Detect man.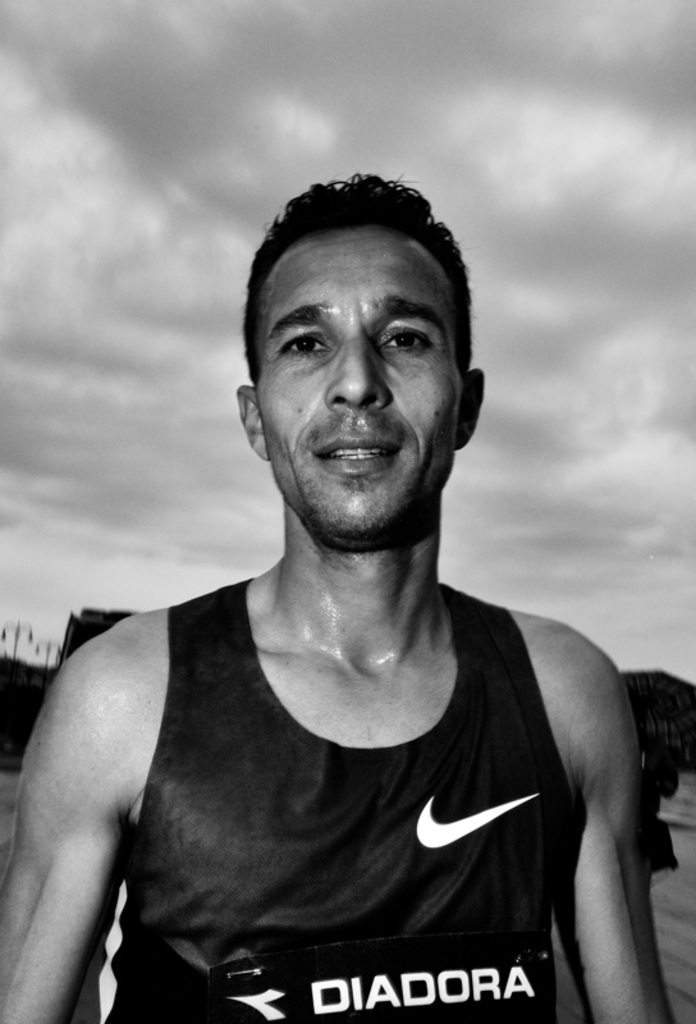
Detected at select_region(0, 160, 688, 1023).
